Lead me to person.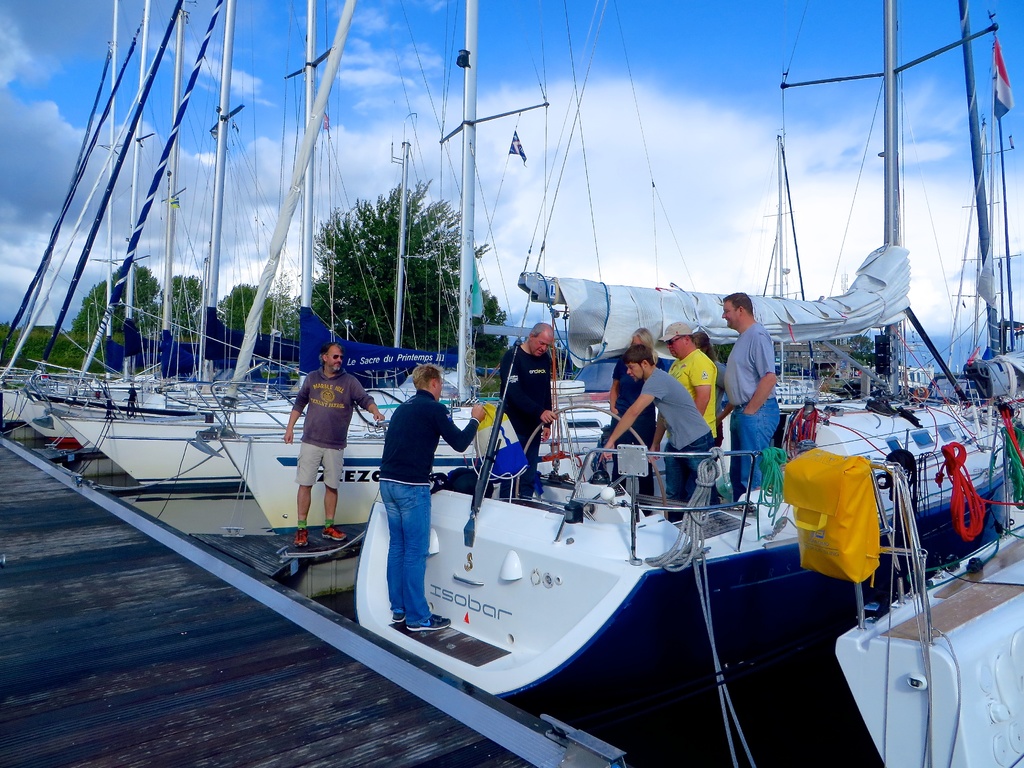
Lead to rect(387, 361, 488, 631).
